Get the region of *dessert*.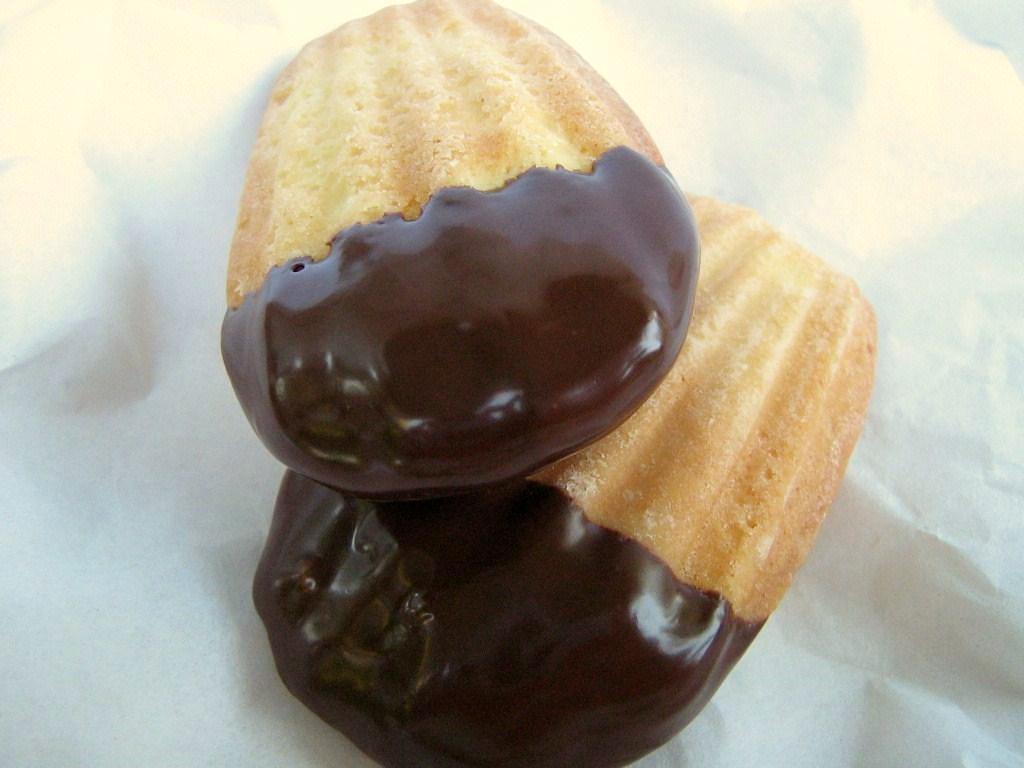
254,196,874,767.
